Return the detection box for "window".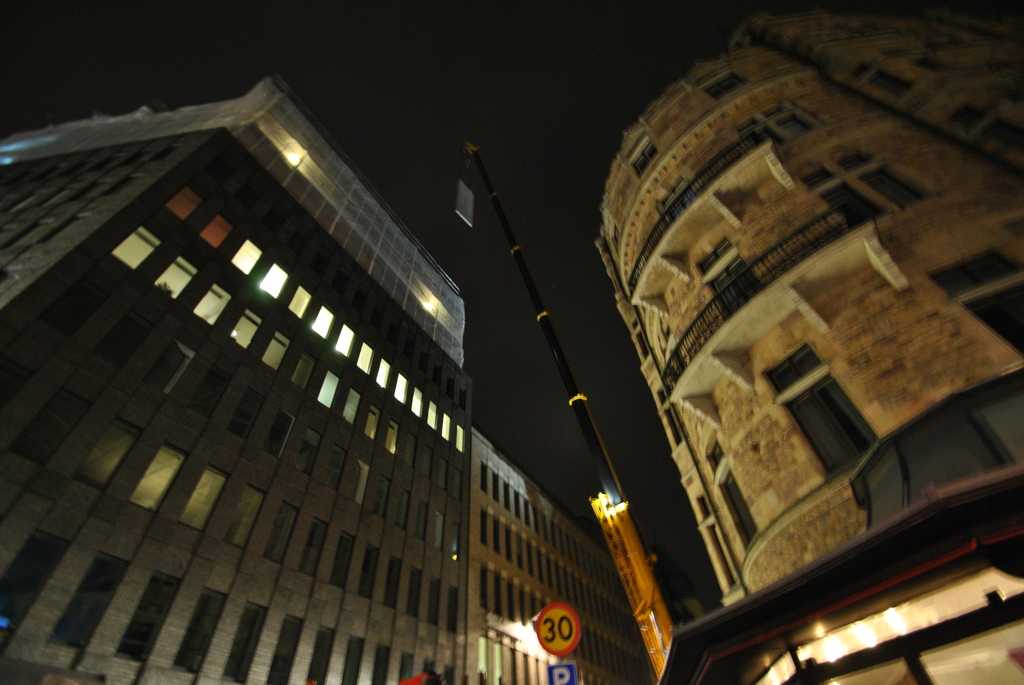
[x1=289, y1=287, x2=312, y2=317].
